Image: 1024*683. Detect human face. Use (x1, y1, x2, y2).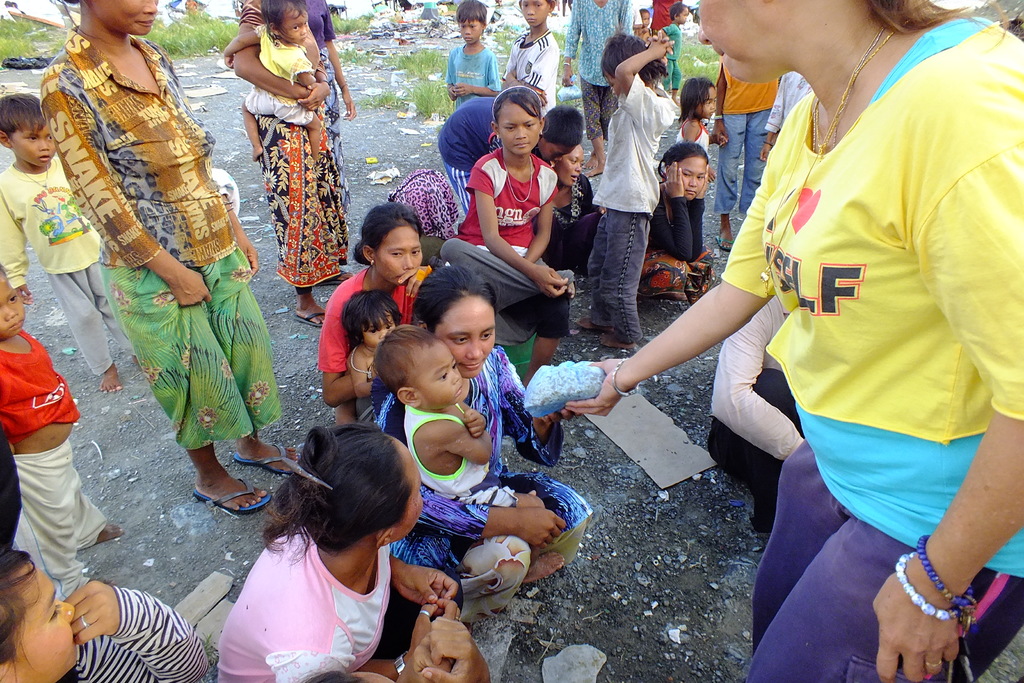
(678, 7, 689, 26).
